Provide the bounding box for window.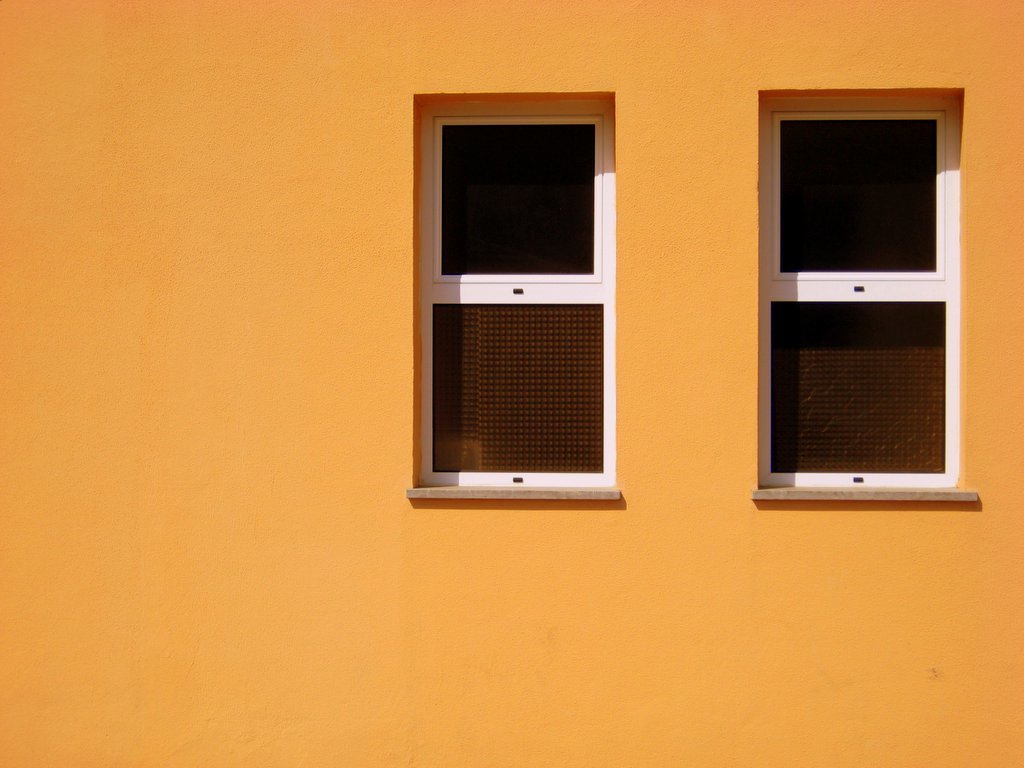
rect(759, 92, 963, 503).
